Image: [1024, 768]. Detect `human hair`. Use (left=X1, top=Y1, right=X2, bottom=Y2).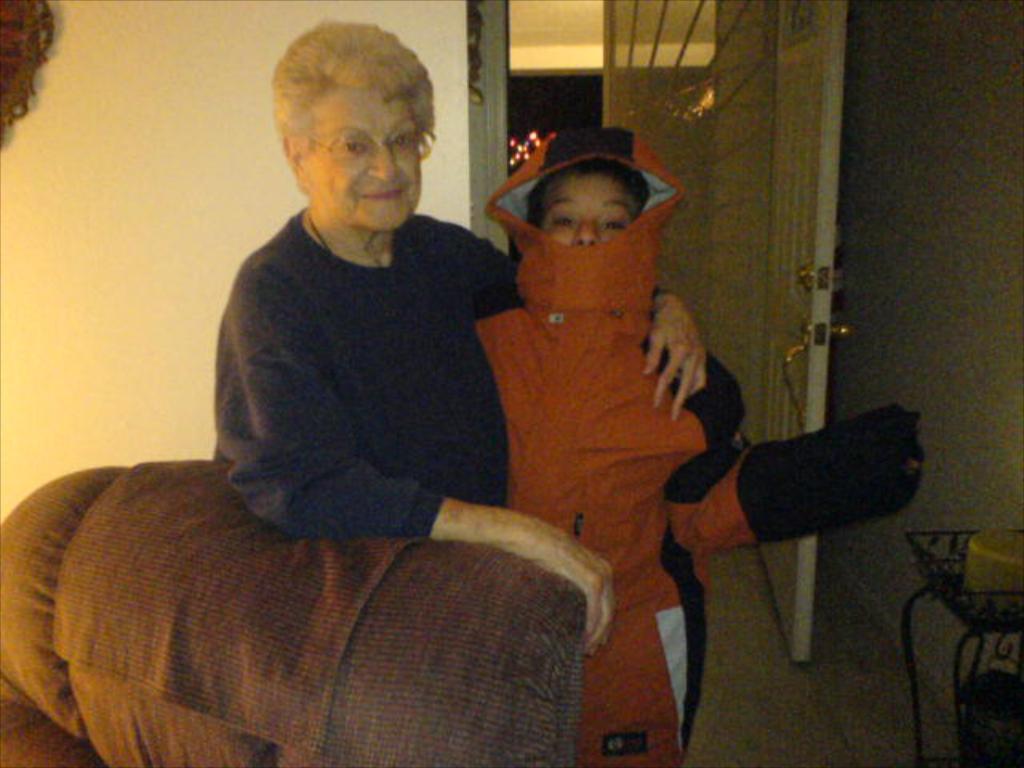
(left=525, top=160, right=653, bottom=230).
